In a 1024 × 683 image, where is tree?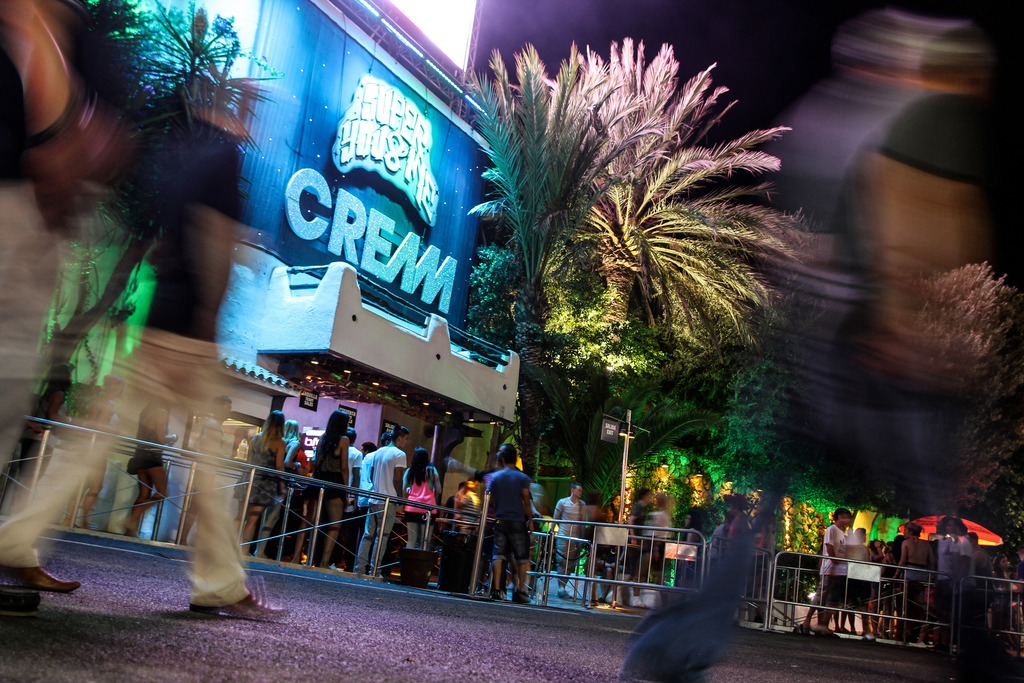
(left=48, top=0, right=271, bottom=396).
